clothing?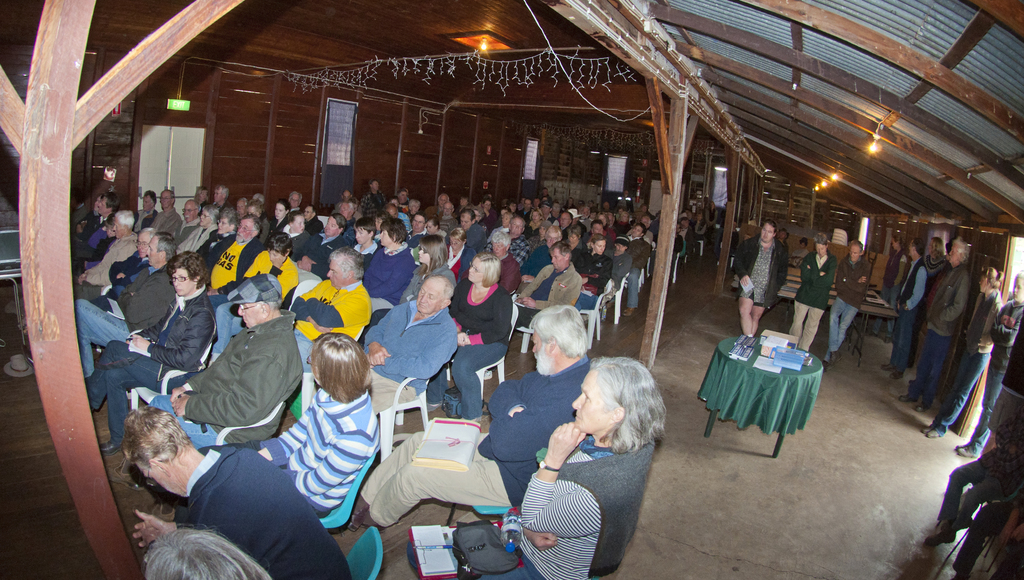
<bbox>499, 431, 657, 578</bbox>
